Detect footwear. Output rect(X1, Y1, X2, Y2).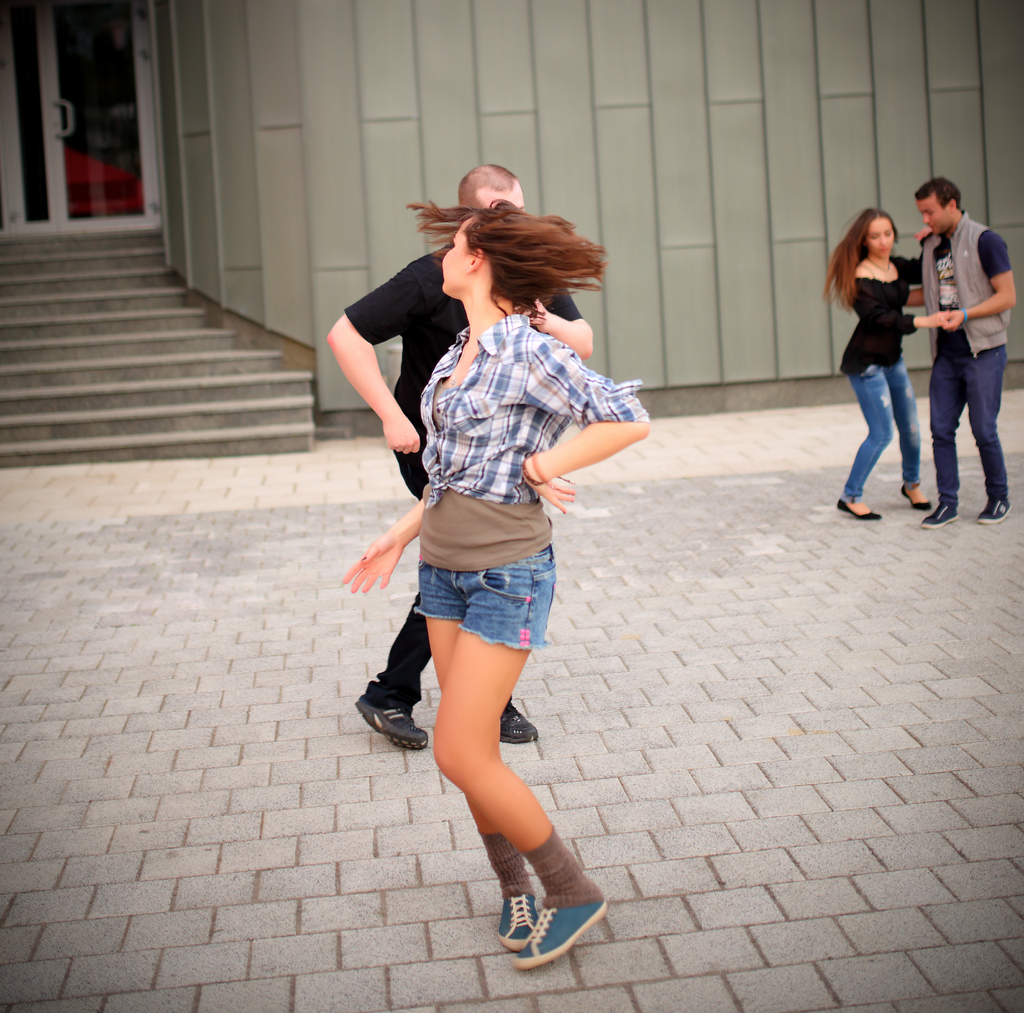
rect(971, 498, 1012, 527).
